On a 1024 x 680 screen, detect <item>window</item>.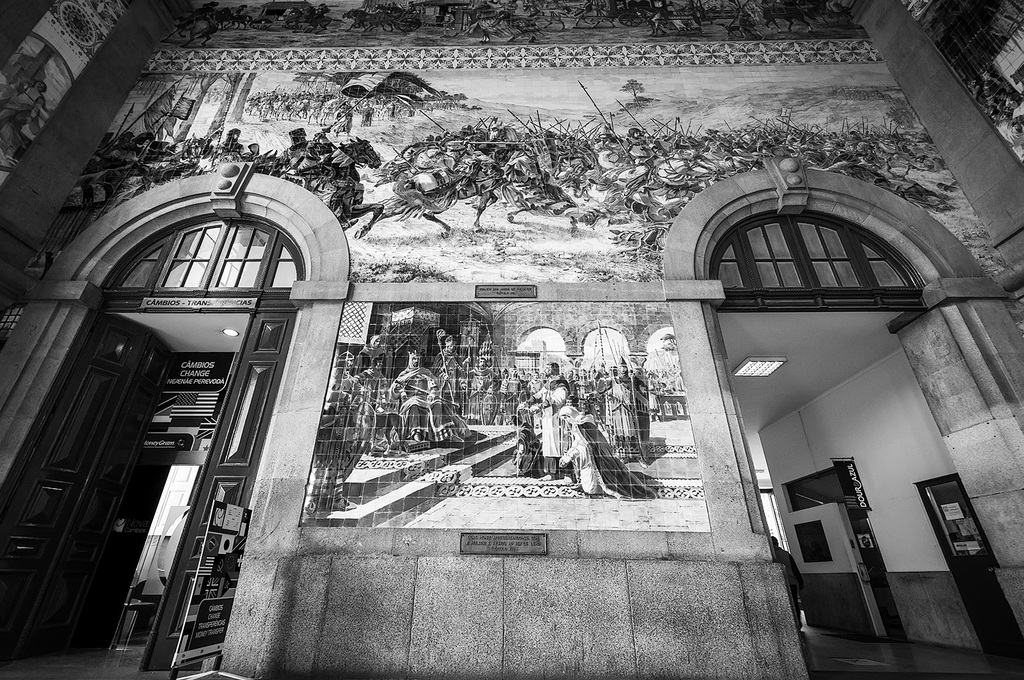
157 228 225 290.
